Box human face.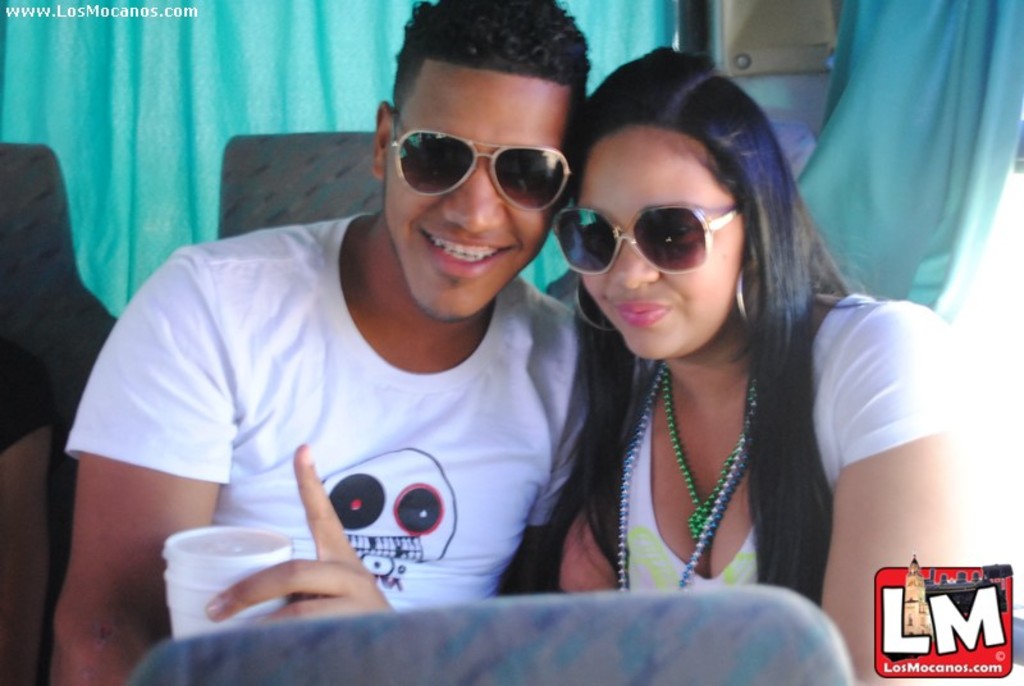
384/63/573/323.
